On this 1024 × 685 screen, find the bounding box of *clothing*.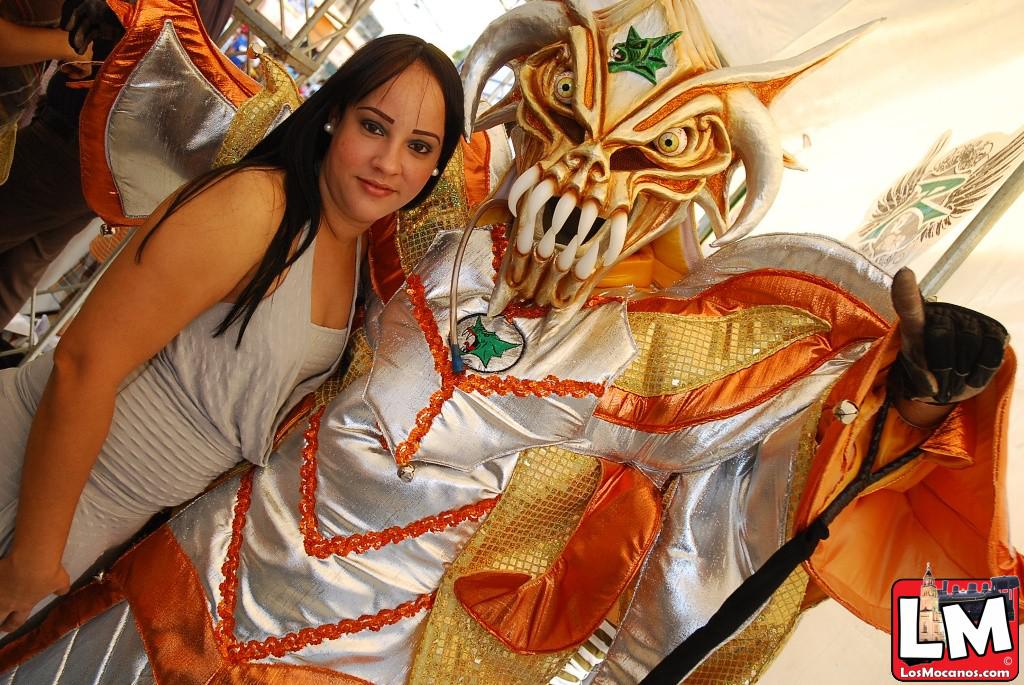
Bounding box: <box>0,231,365,647</box>.
